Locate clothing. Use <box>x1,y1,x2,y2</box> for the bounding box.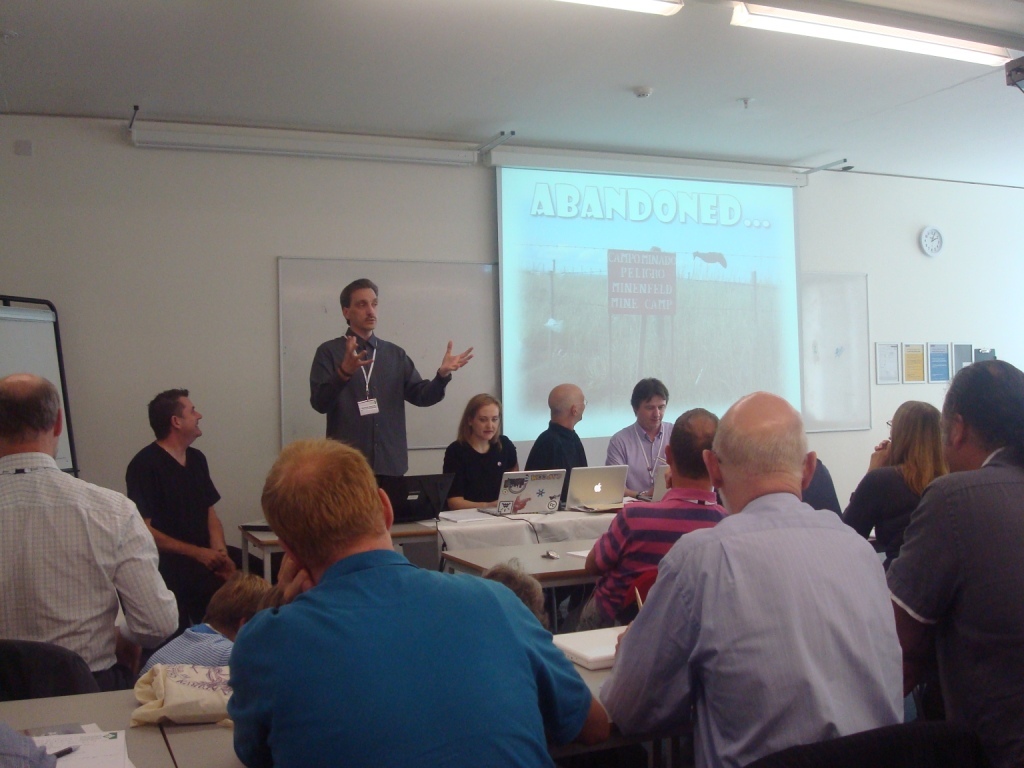
<box>839,462,918,554</box>.
